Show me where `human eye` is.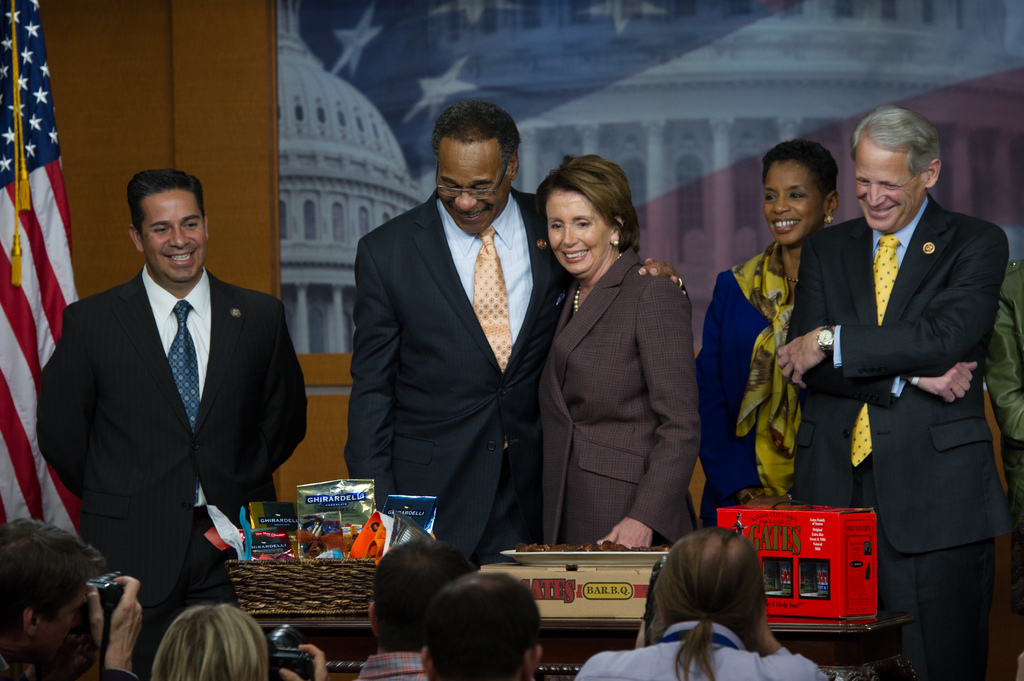
`human eye` is at 544 220 565 234.
